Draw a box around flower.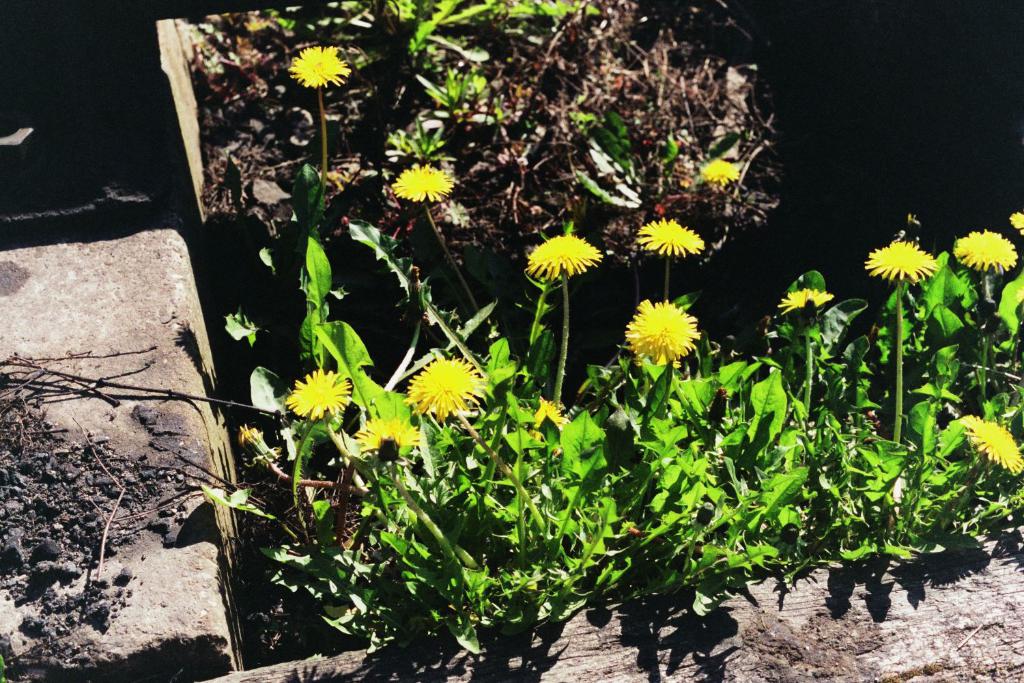
(left=963, top=415, right=1023, bottom=477).
